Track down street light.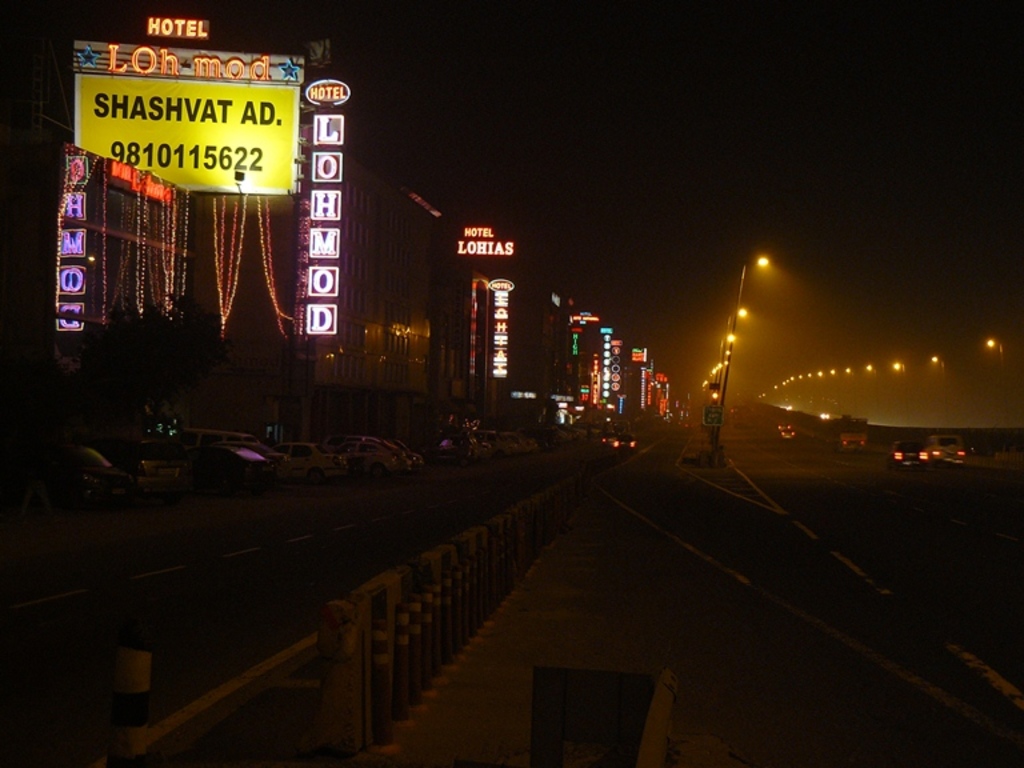
Tracked to crop(891, 361, 904, 375).
